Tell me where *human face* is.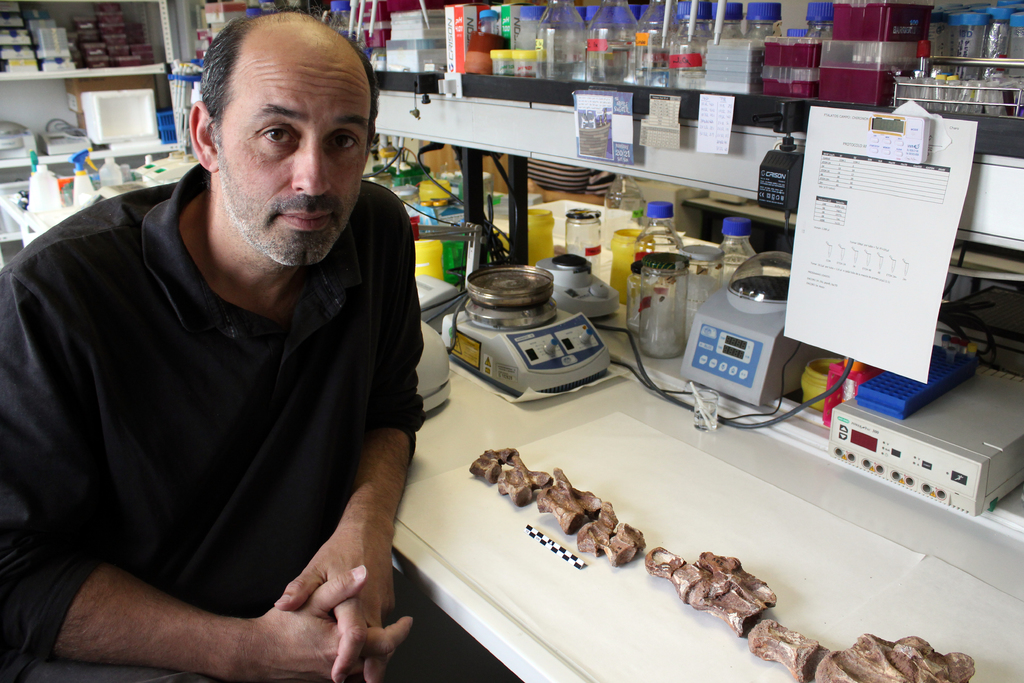
*human face* is at box(220, 56, 370, 260).
